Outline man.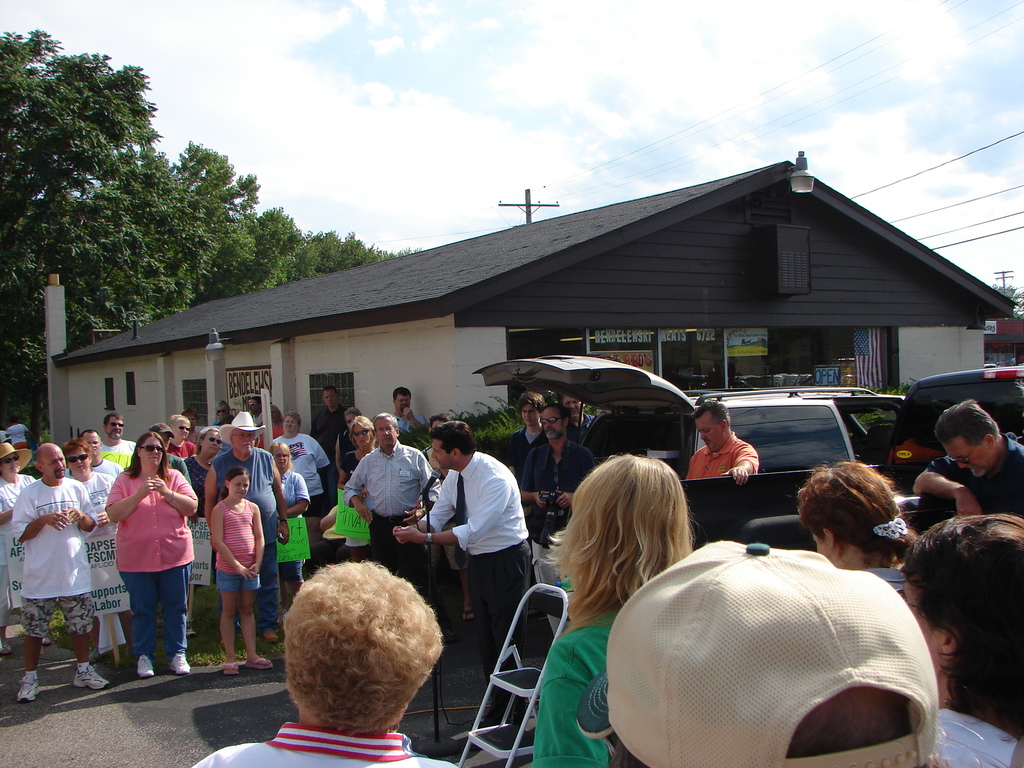
Outline: bbox=[424, 422, 538, 668].
